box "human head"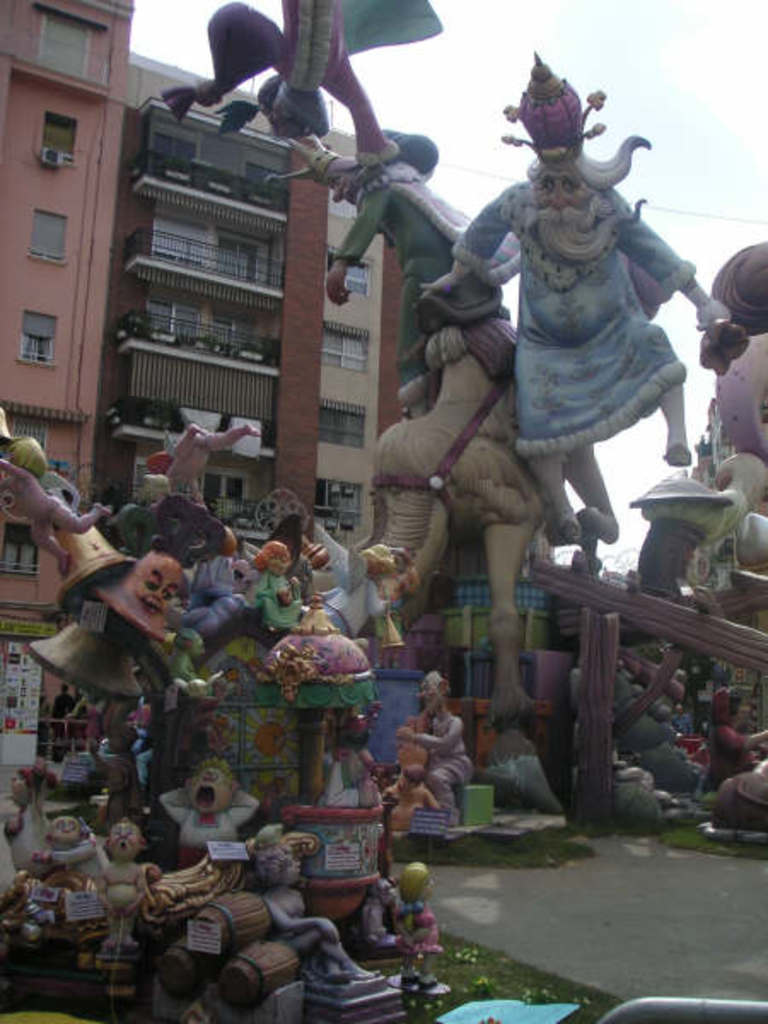
l=176, t=630, r=210, b=664
